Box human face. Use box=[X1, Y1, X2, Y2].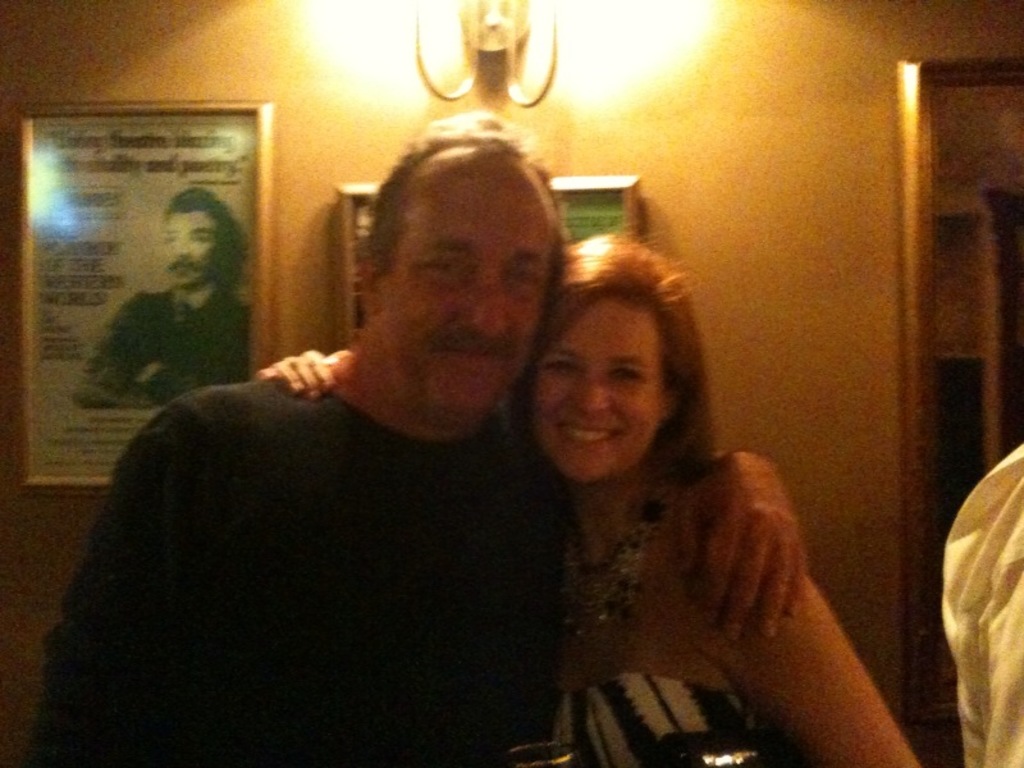
box=[525, 289, 671, 477].
